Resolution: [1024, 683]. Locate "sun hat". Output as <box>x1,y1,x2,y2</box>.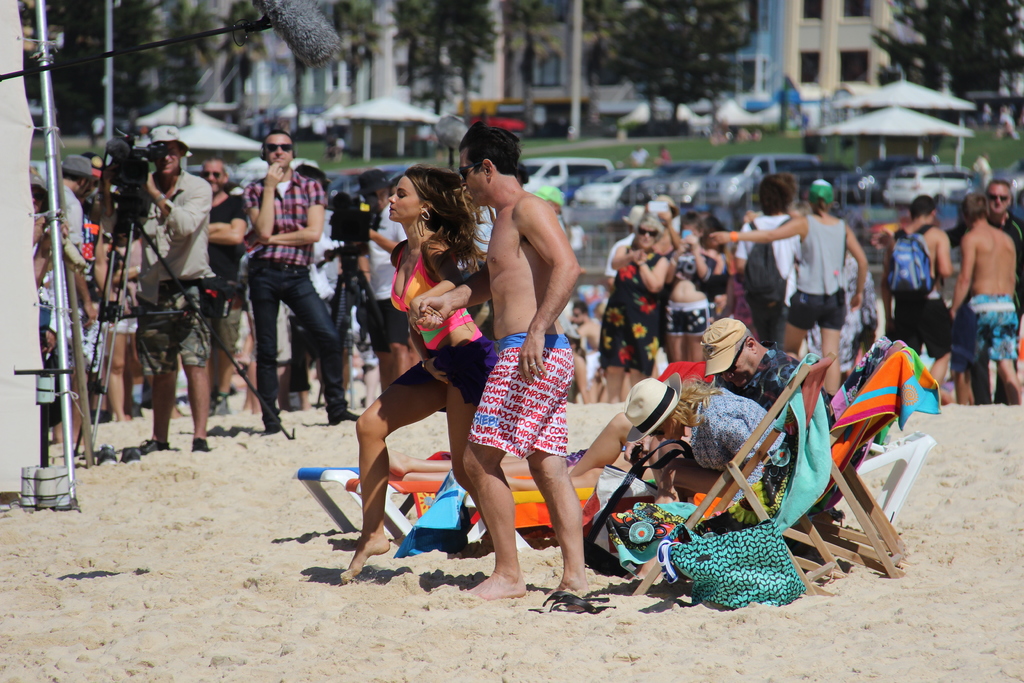
<box>657,190,683,217</box>.
